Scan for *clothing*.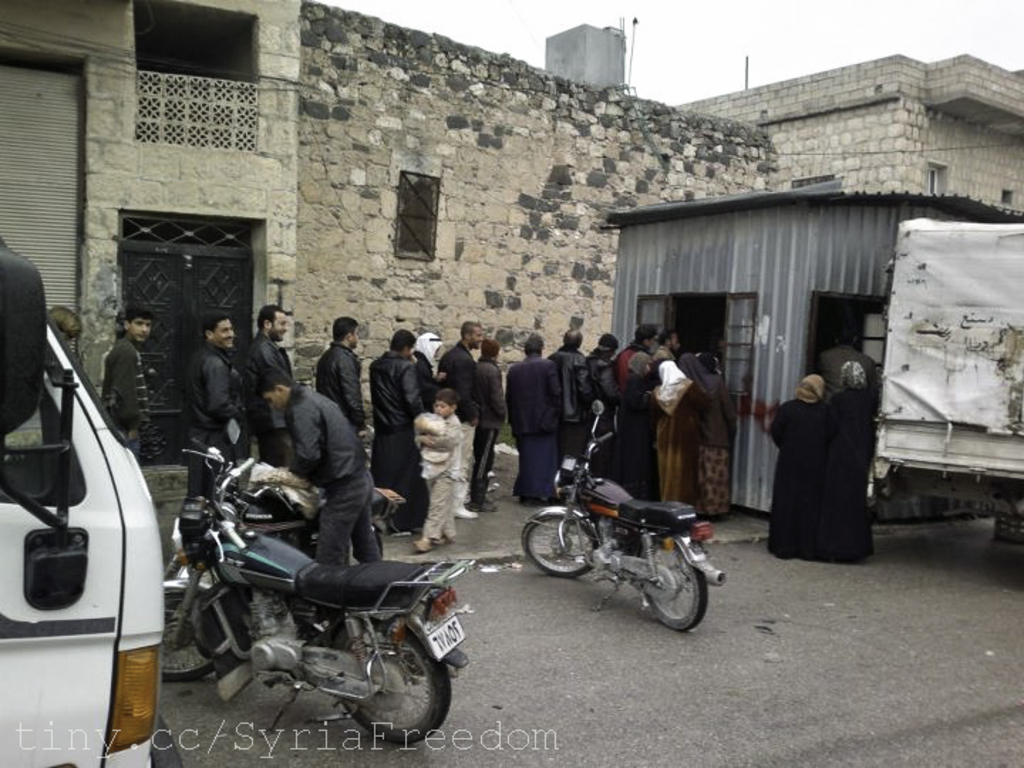
Scan result: (549, 344, 590, 421).
